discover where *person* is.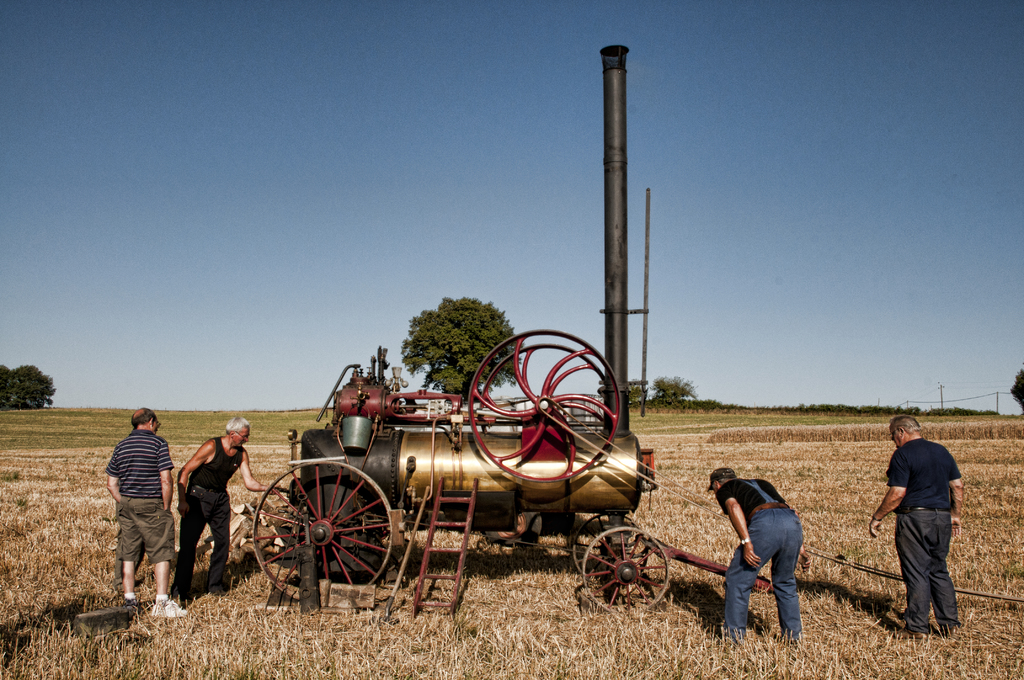
Discovered at box=[706, 467, 804, 646].
